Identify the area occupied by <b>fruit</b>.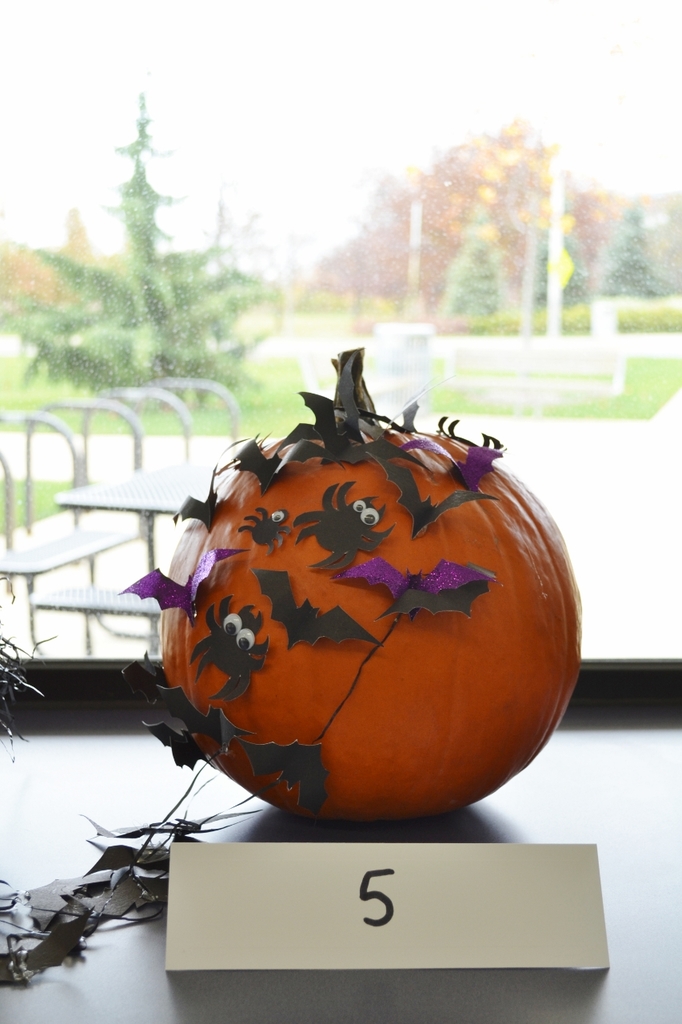
Area: [x1=125, y1=418, x2=600, y2=822].
